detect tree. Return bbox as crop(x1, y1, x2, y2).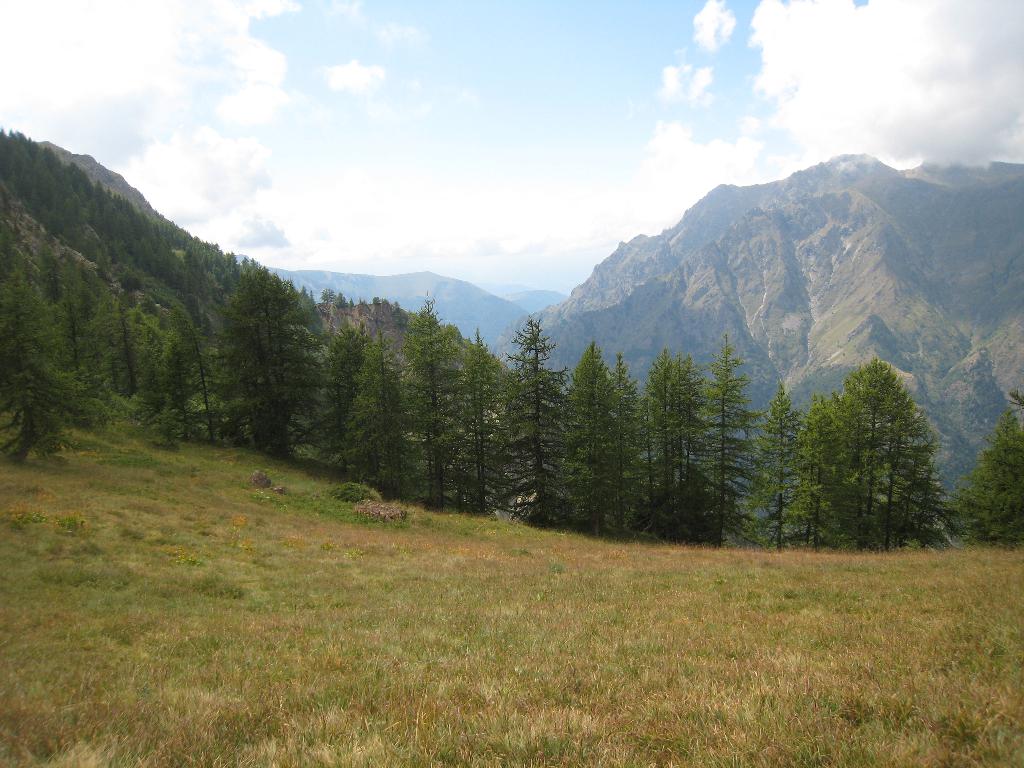
crop(950, 389, 1023, 548).
